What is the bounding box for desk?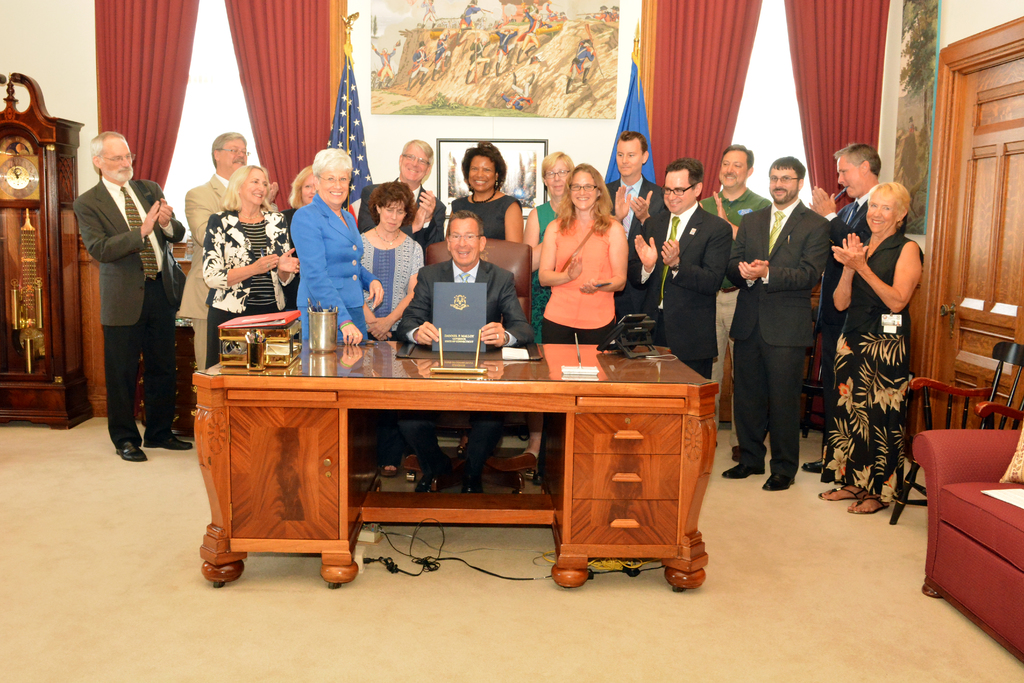
crop(184, 325, 727, 590).
